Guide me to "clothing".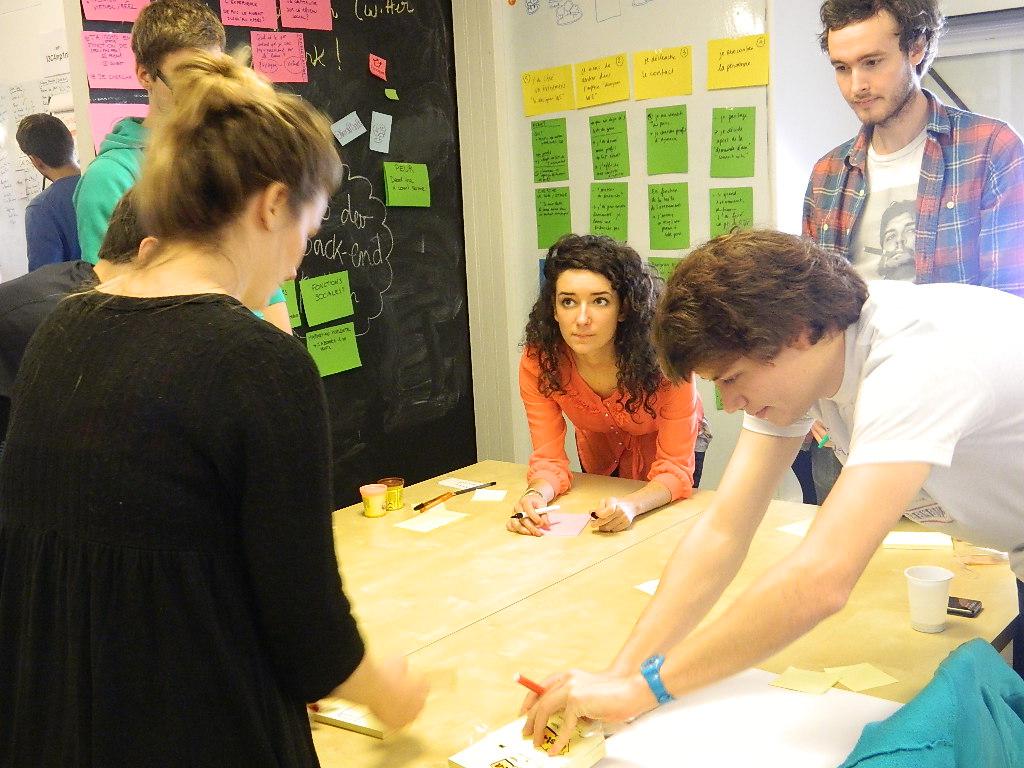
Guidance: [27,175,78,272].
